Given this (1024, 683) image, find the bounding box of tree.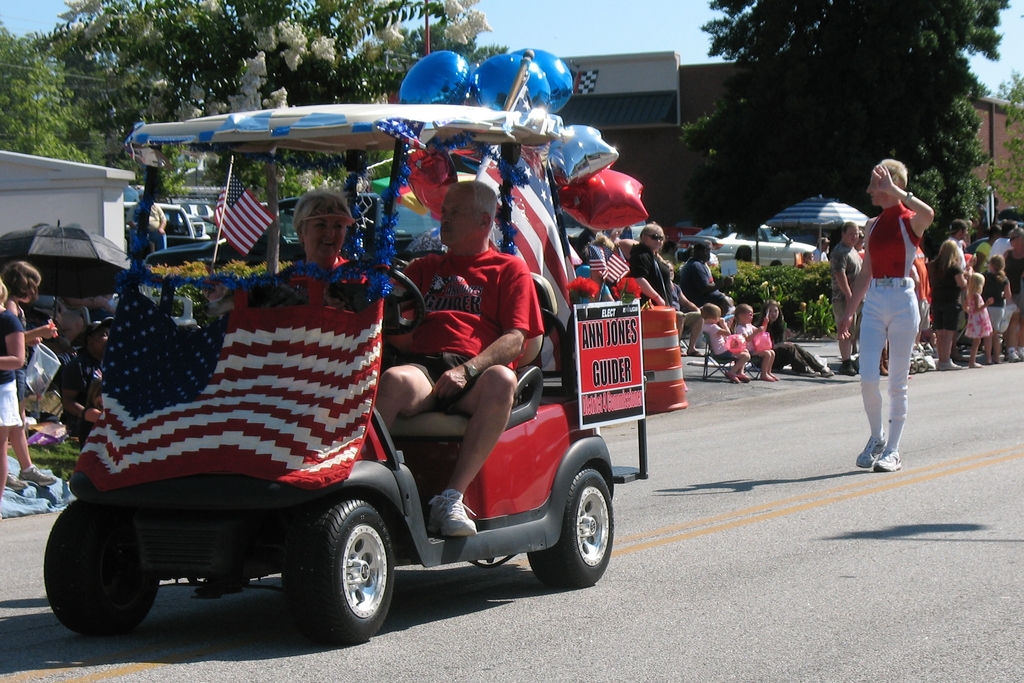
rect(660, 0, 1018, 311).
